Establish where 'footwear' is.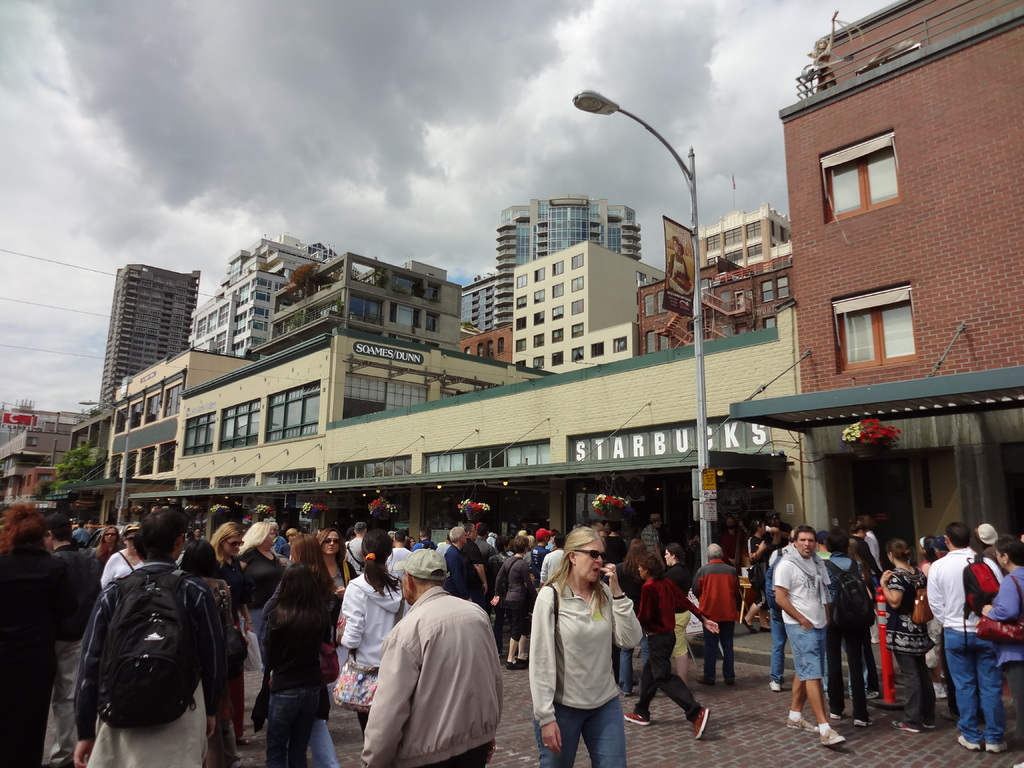
Established at <box>956,733,984,752</box>.
